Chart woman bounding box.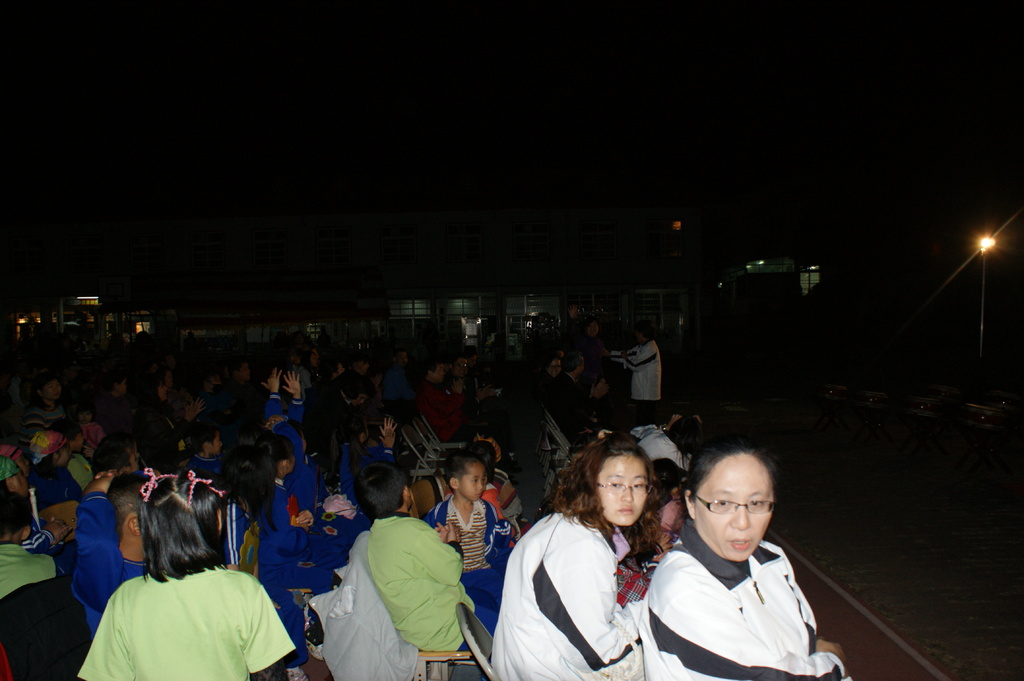
Charted: [left=502, top=442, right=692, bottom=680].
